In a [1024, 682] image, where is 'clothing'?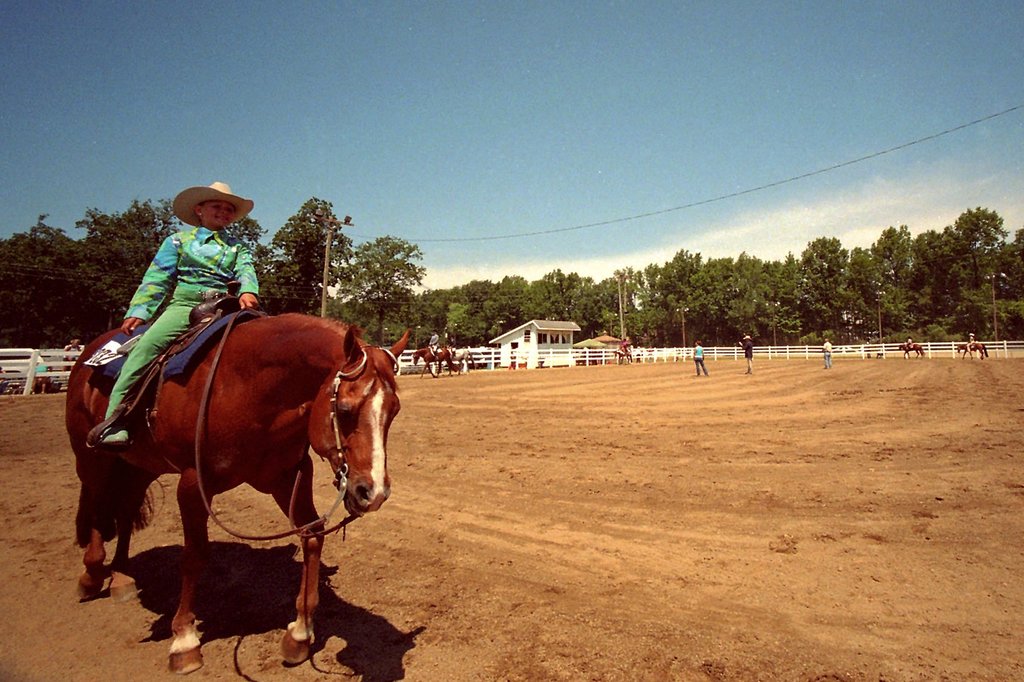
box(821, 340, 830, 364).
